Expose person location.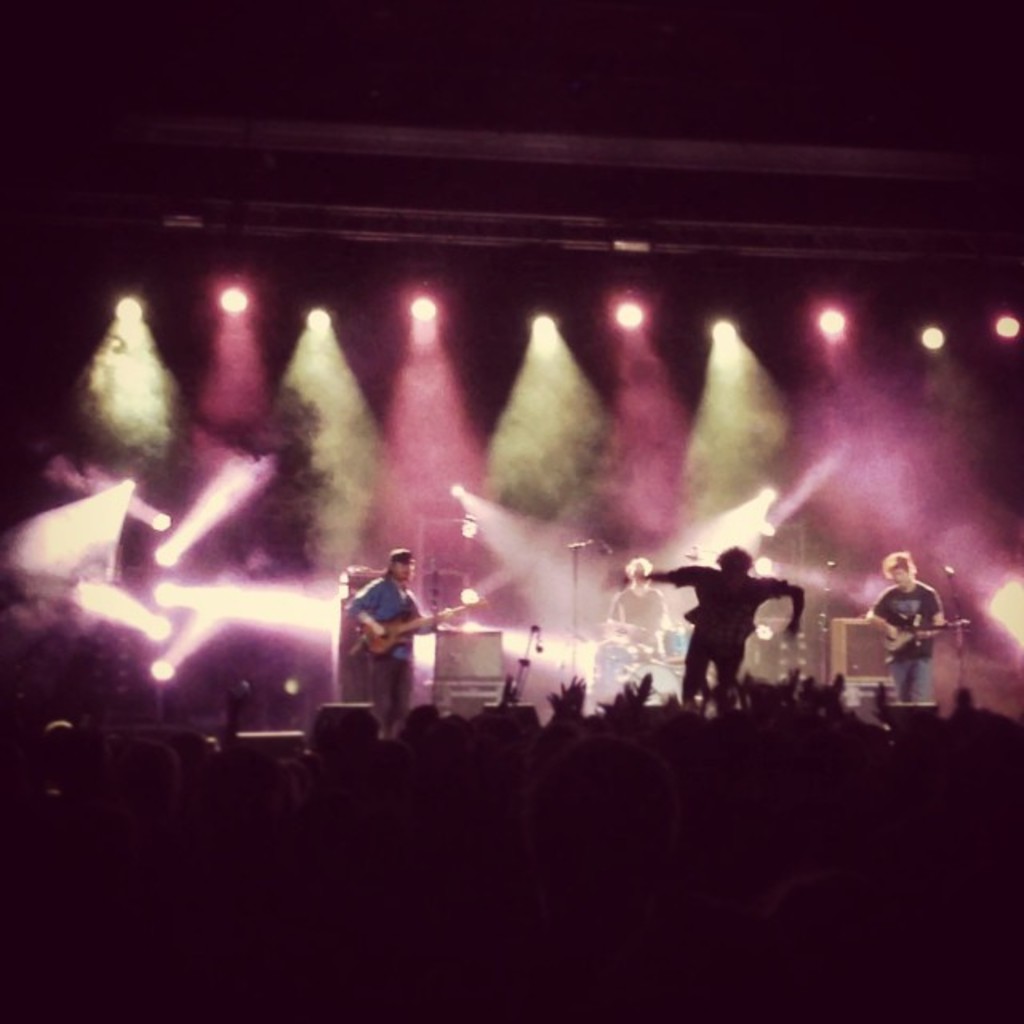
Exposed at [x1=352, y1=549, x2=454, y2=747].
